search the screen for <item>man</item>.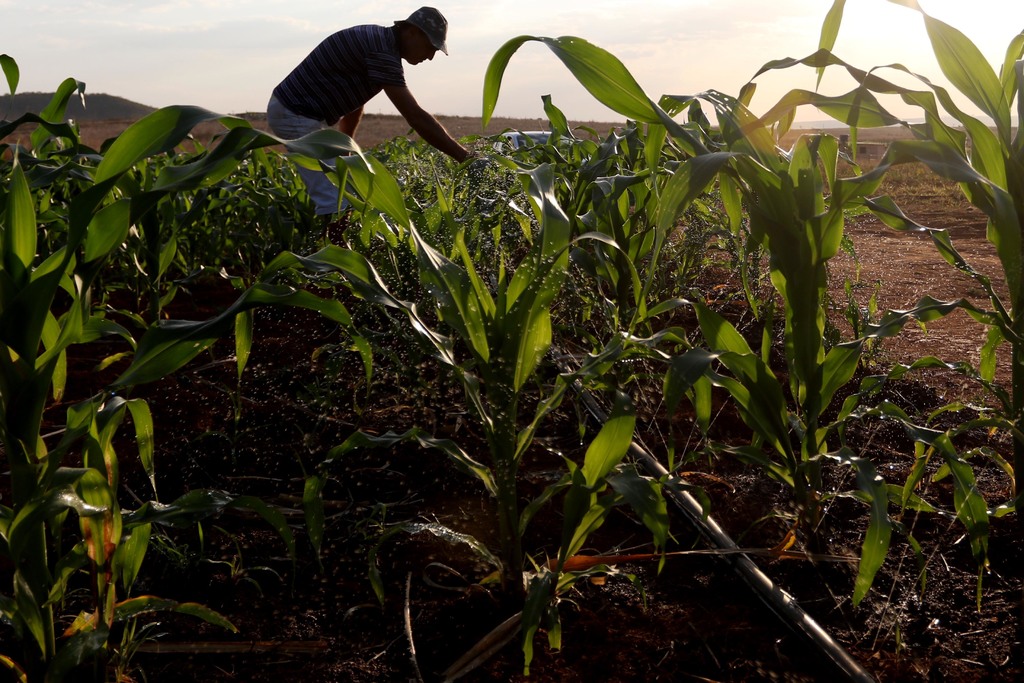
Found at left=267, top=5, right=488, bottom=279.
